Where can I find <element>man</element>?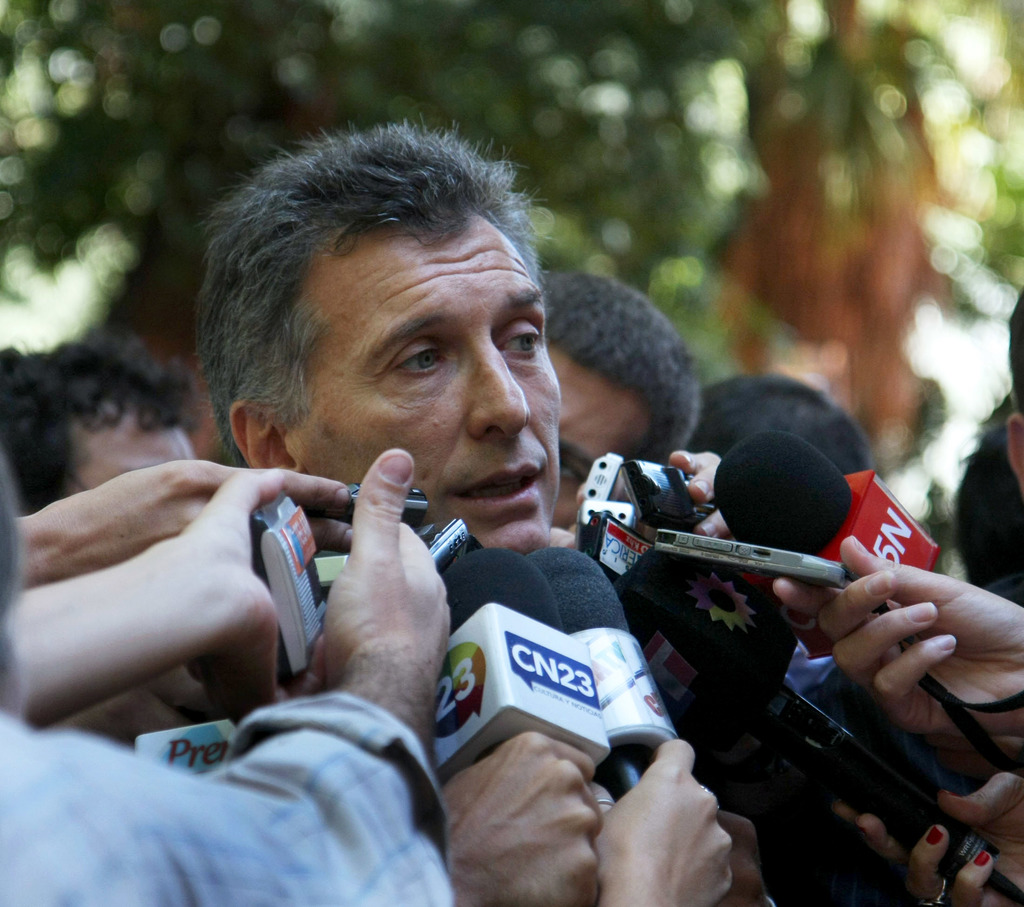
You can find it at (177, 113, 764, 906).
